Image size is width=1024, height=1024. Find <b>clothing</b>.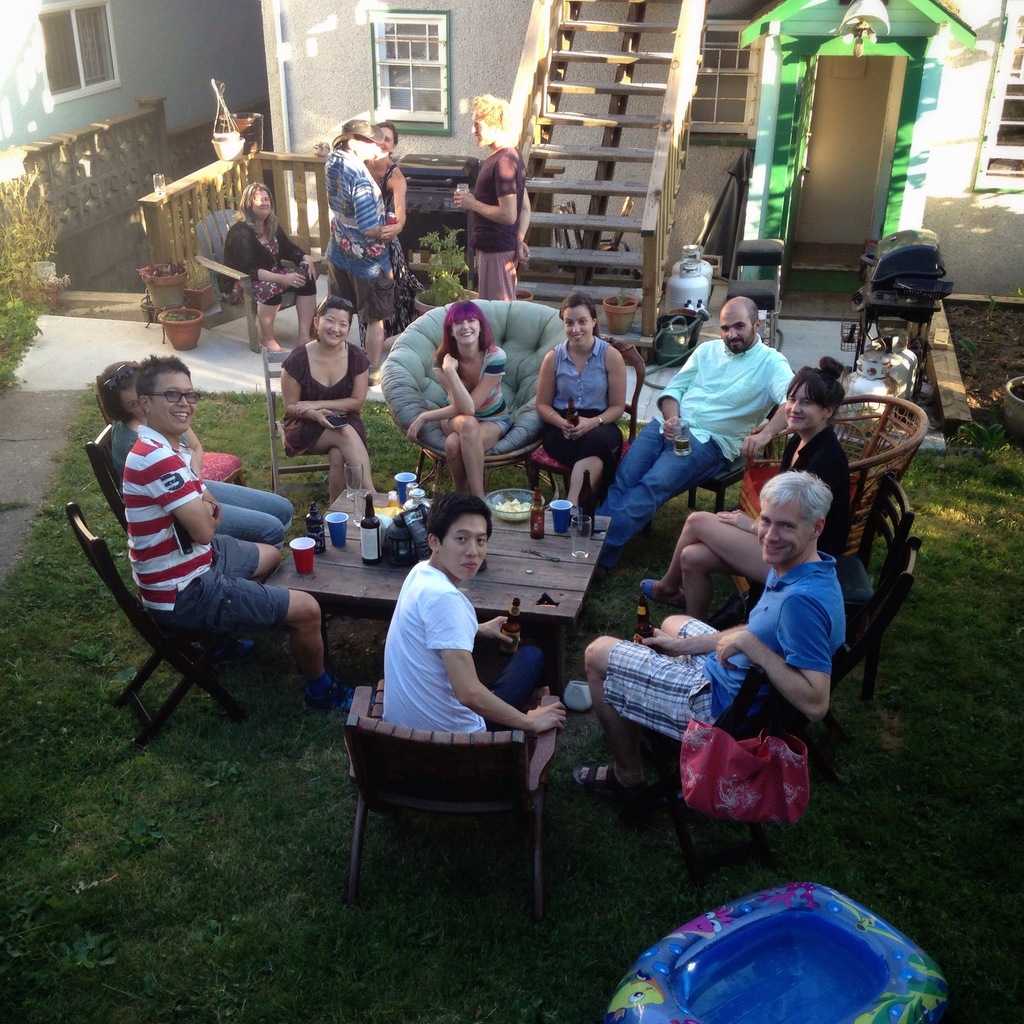
bbox(319, 148, 397, 324).
